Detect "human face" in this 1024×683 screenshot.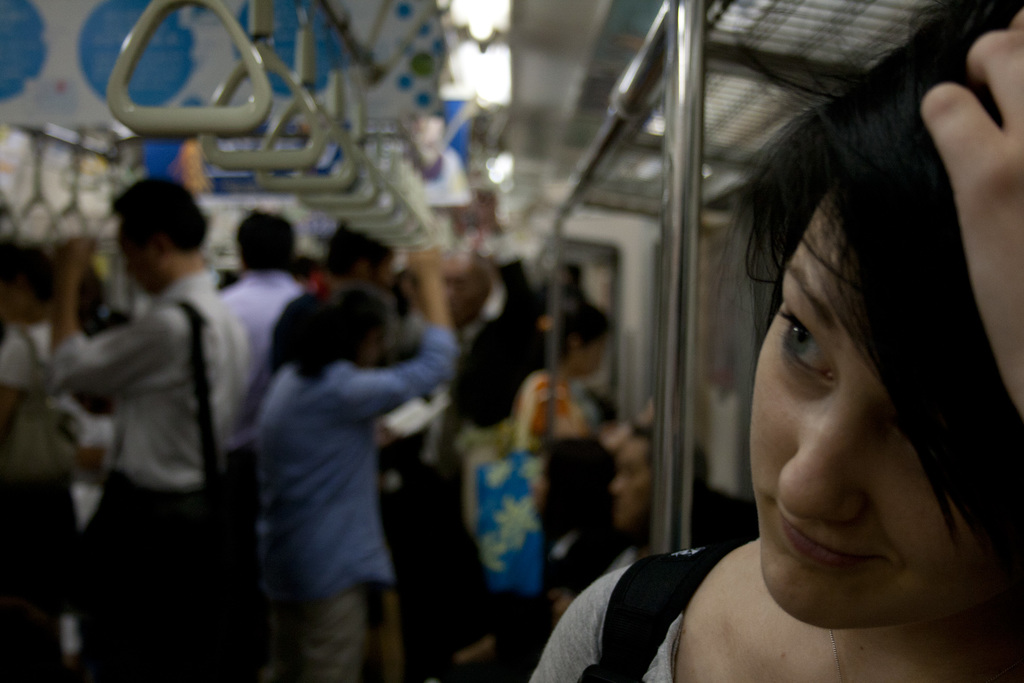
Detection: {"x1": 444, "y1": 258, "x2": 479, "y2": 331}.
